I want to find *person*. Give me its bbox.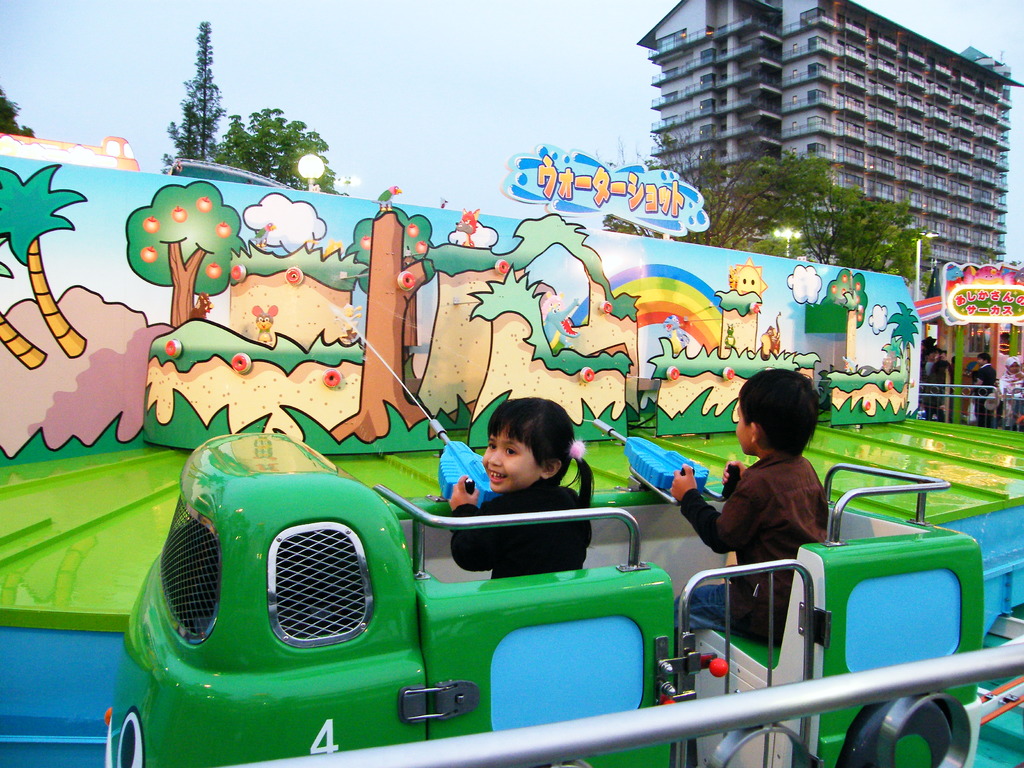
x1=666, y1=367, x2=831, y2=644.
